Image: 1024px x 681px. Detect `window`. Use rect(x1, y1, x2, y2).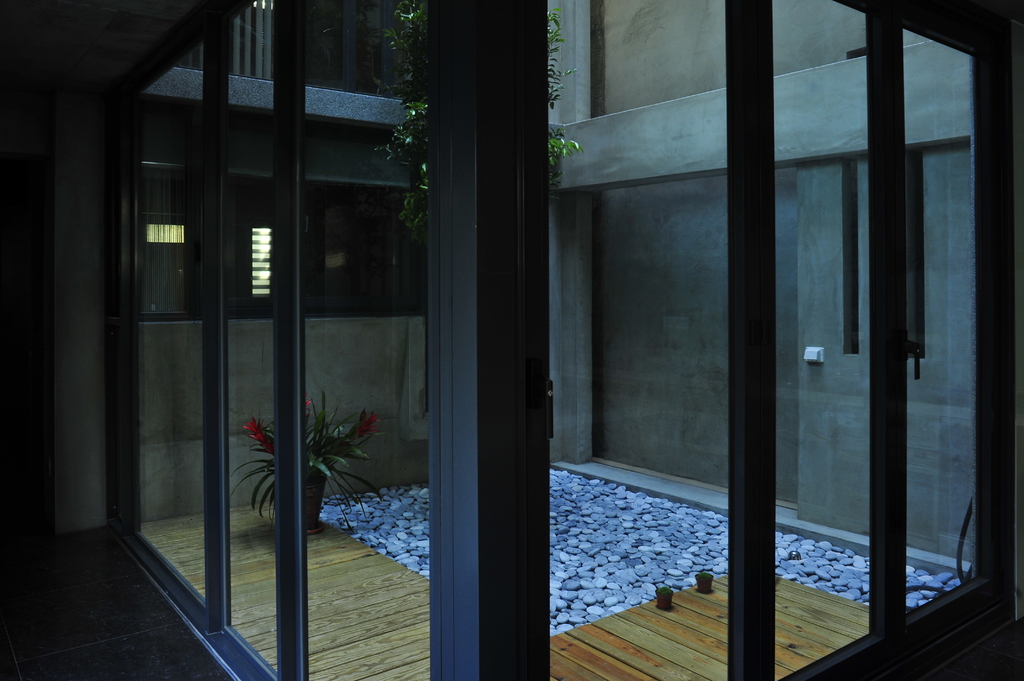
rect(136, 164, 211, 321).
